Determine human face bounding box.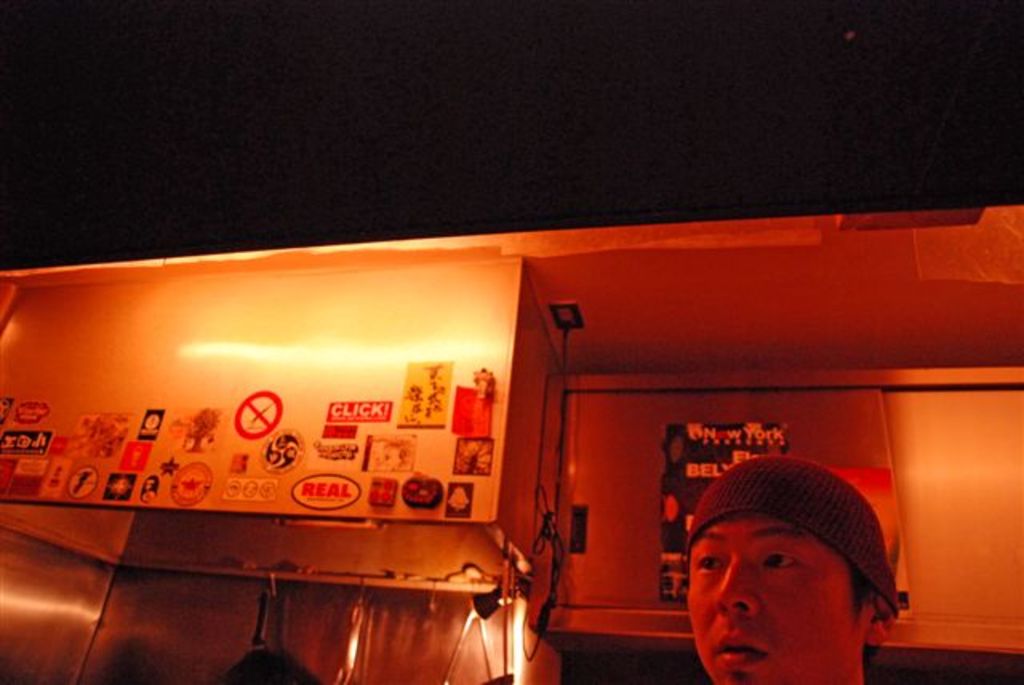
Determined: crop(688, 509, 858, 683).
